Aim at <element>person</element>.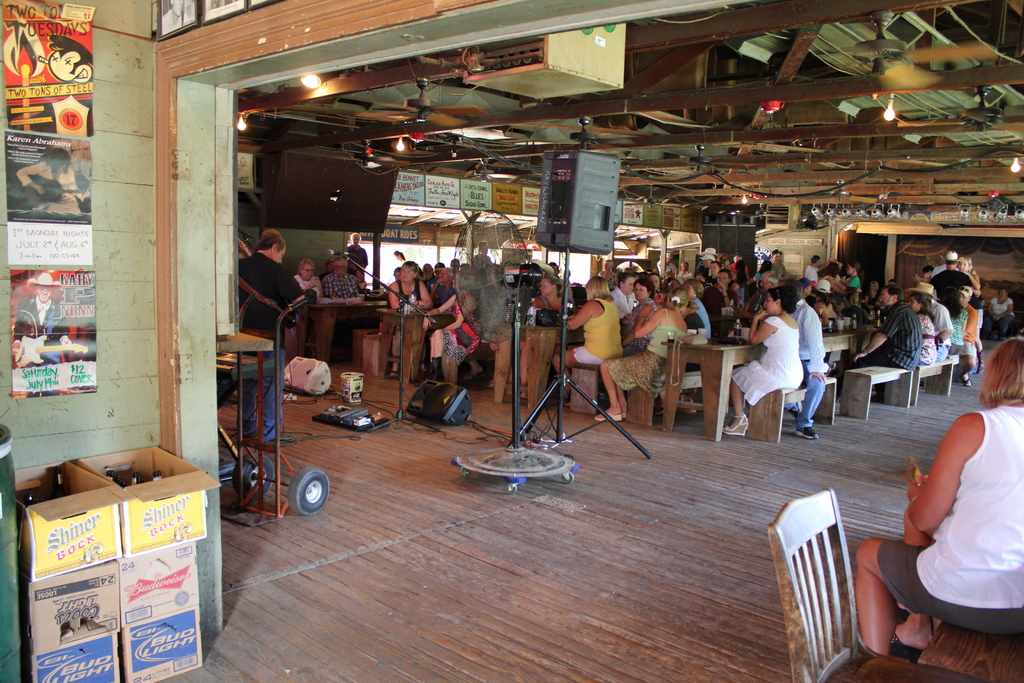
Aimed at (x1=468, y1=266, x2=490, y2=313).
